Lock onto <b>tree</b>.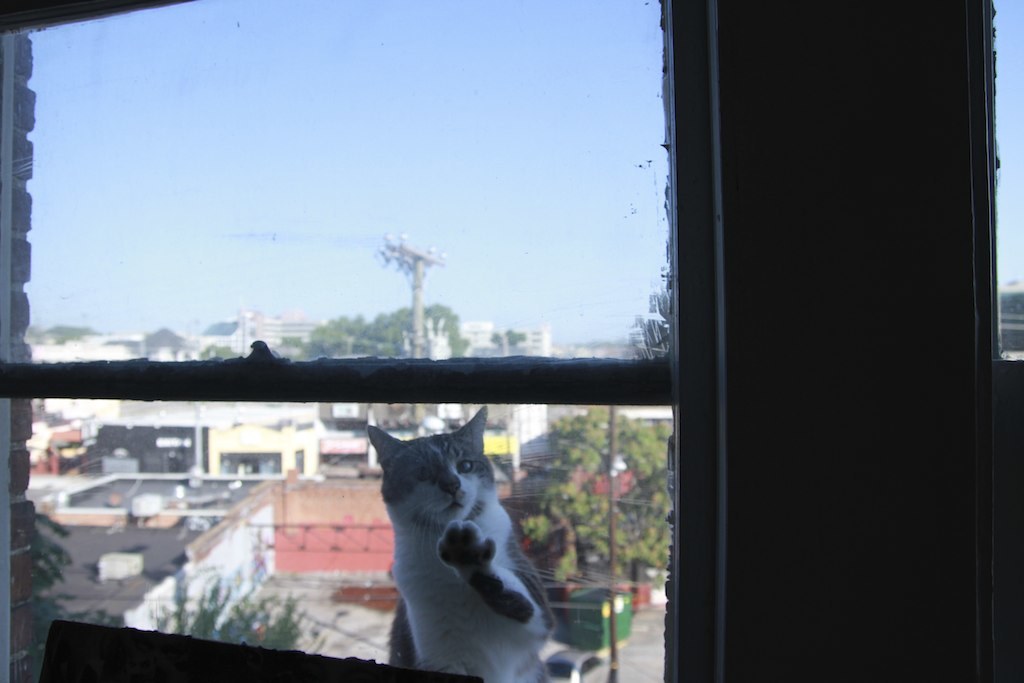
Locked: Rect(293, 300, 469, 352).
